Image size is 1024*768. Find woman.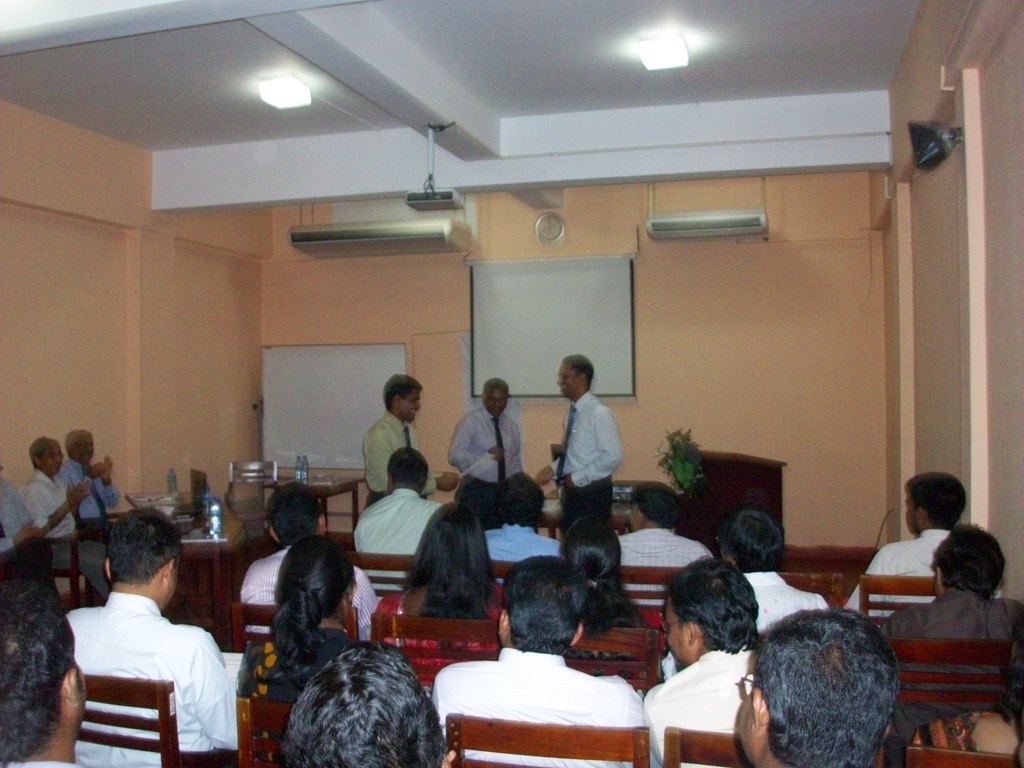
380/504/500/685.
